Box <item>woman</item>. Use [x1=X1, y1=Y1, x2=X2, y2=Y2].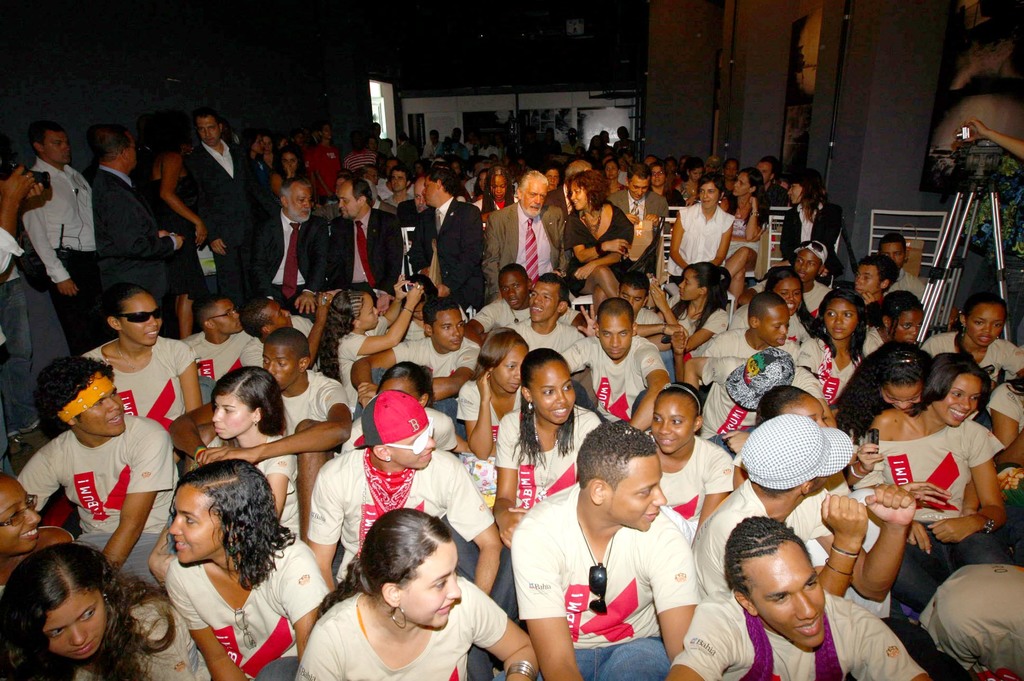
[x1=140, y1=121, x2=196, y2=351].
